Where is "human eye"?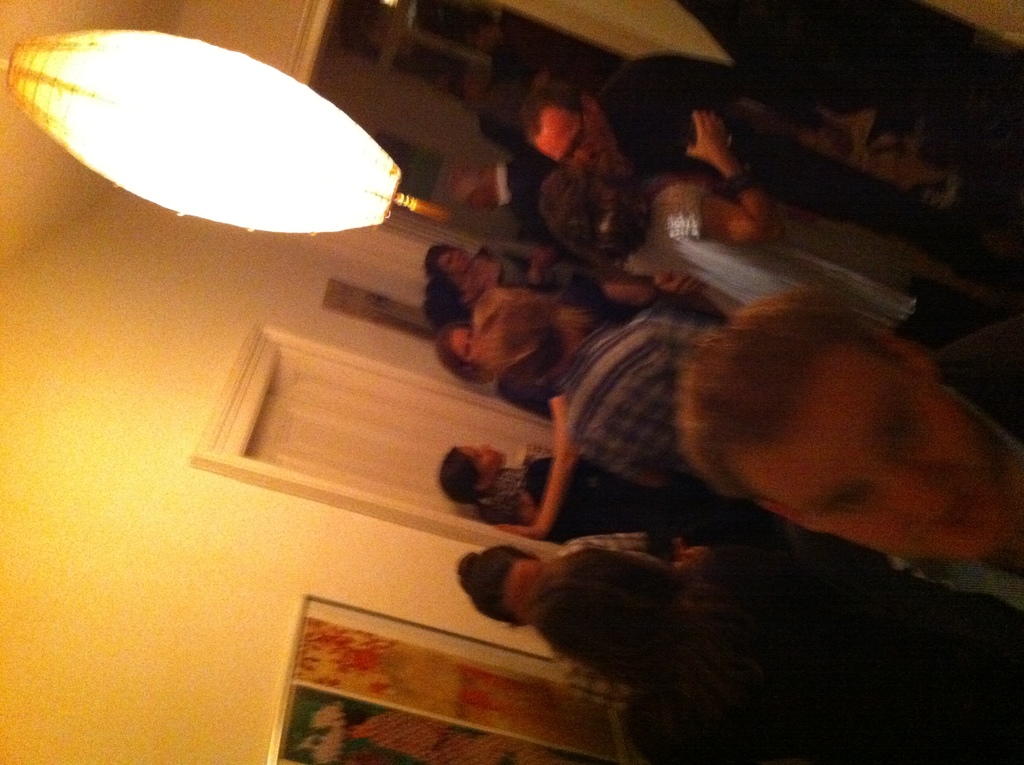
bbox=(461, 344, 472, 360).
